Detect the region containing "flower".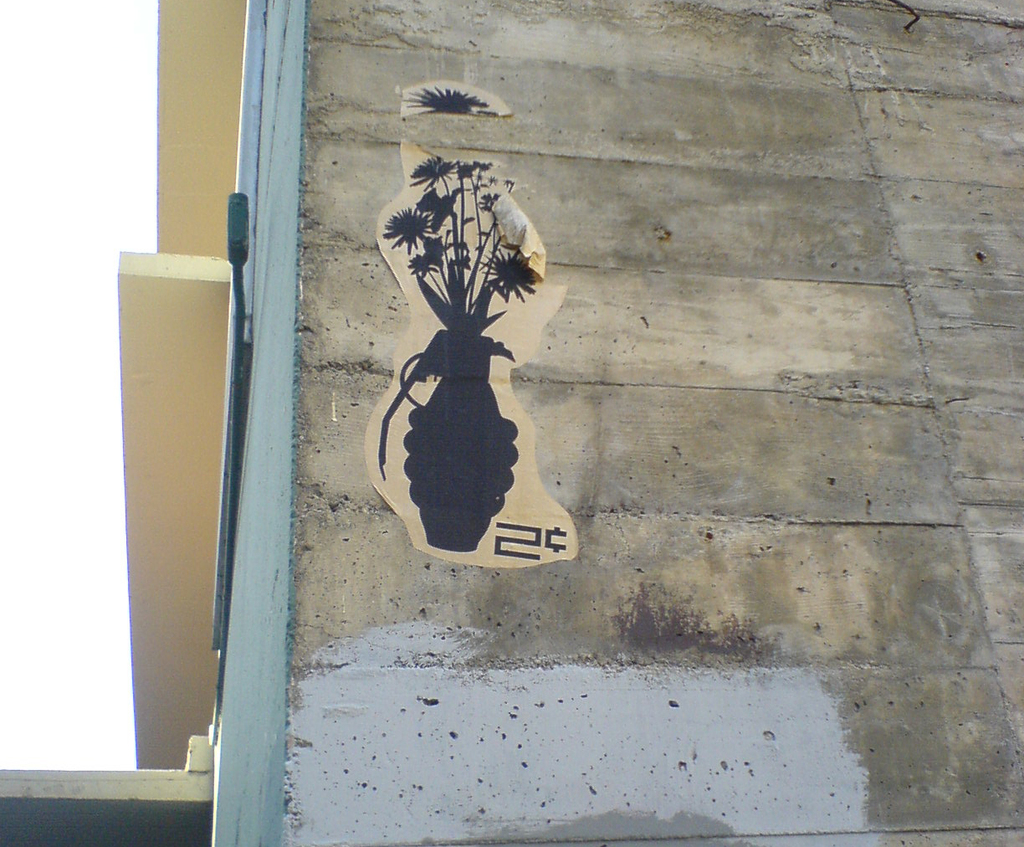
l=410, t=89, r=488, b=115.
